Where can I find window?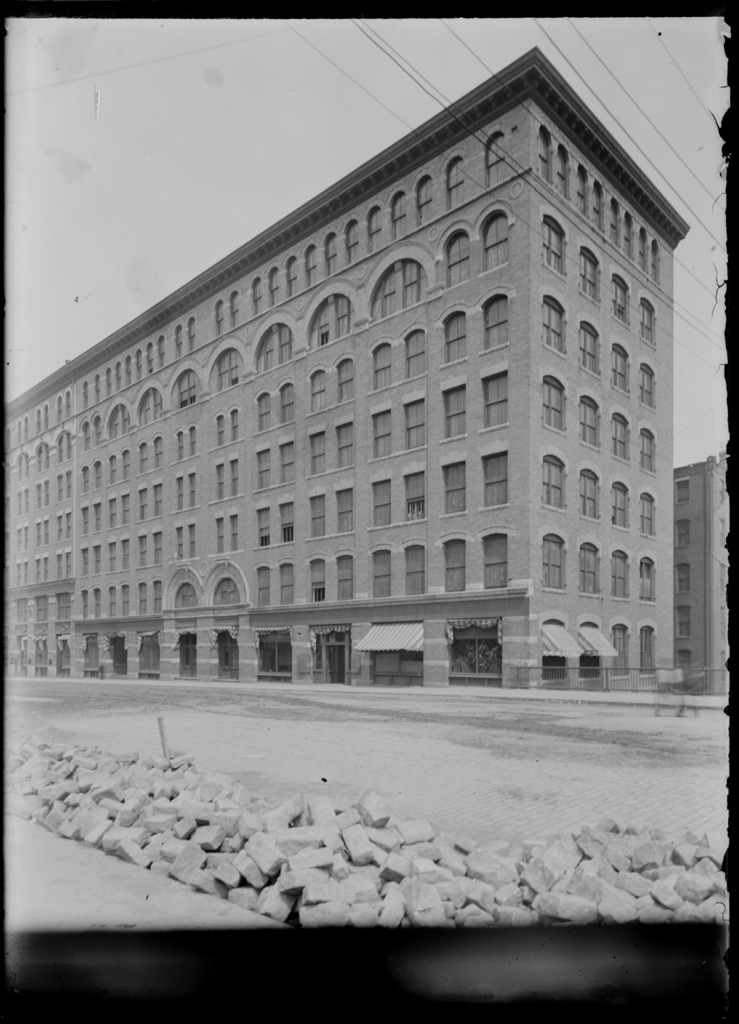
You can find it at (x1=136, y1=388, x2=169, y2=427).
